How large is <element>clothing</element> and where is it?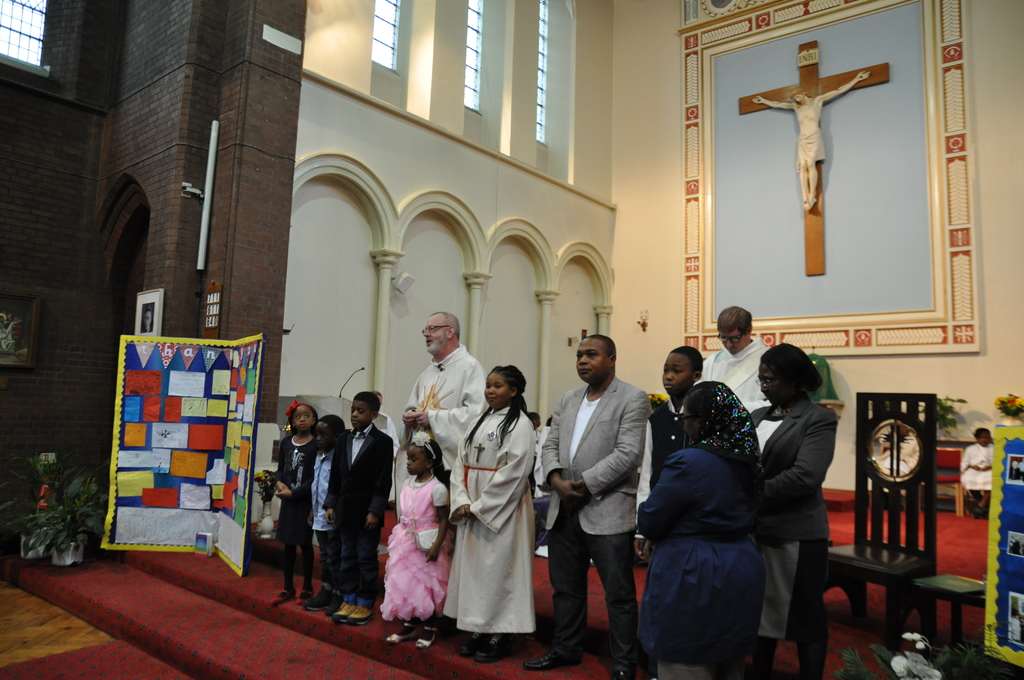
Bounding box: 794,129,828,170.
